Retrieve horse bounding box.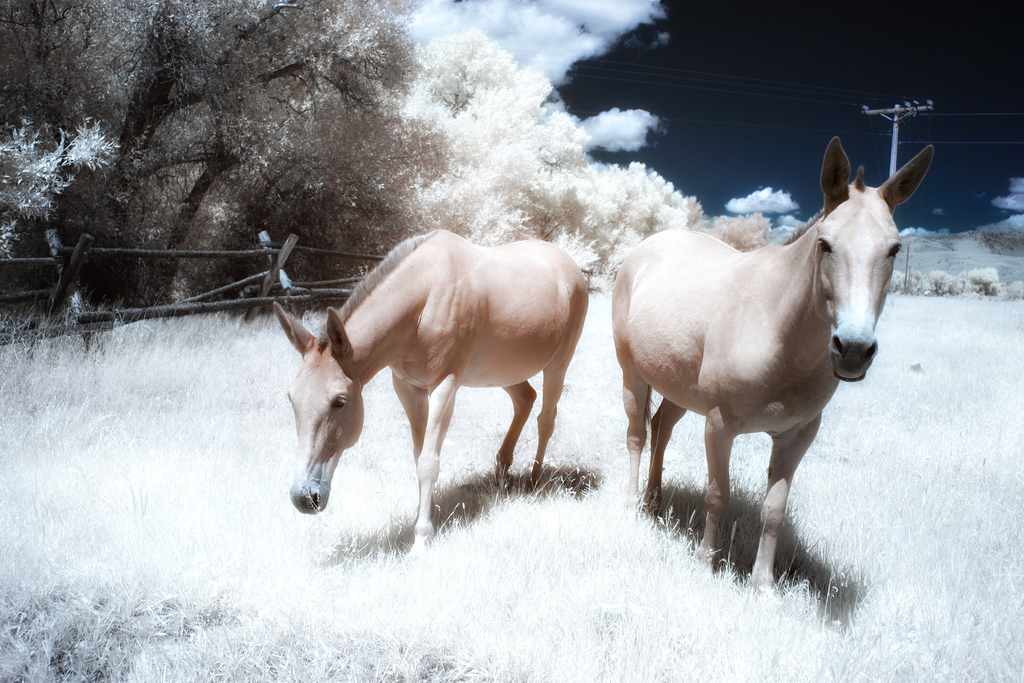
Bounding box: 607, 134, 936, 588.
